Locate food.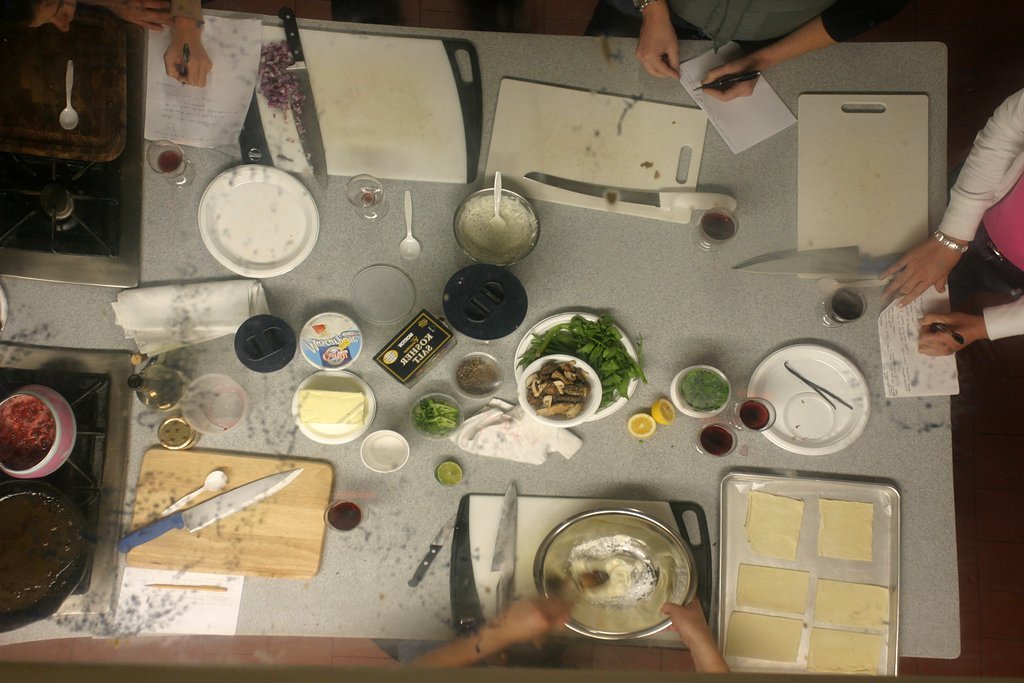
Bounding box: BBox(630, 413, 653, 435).
